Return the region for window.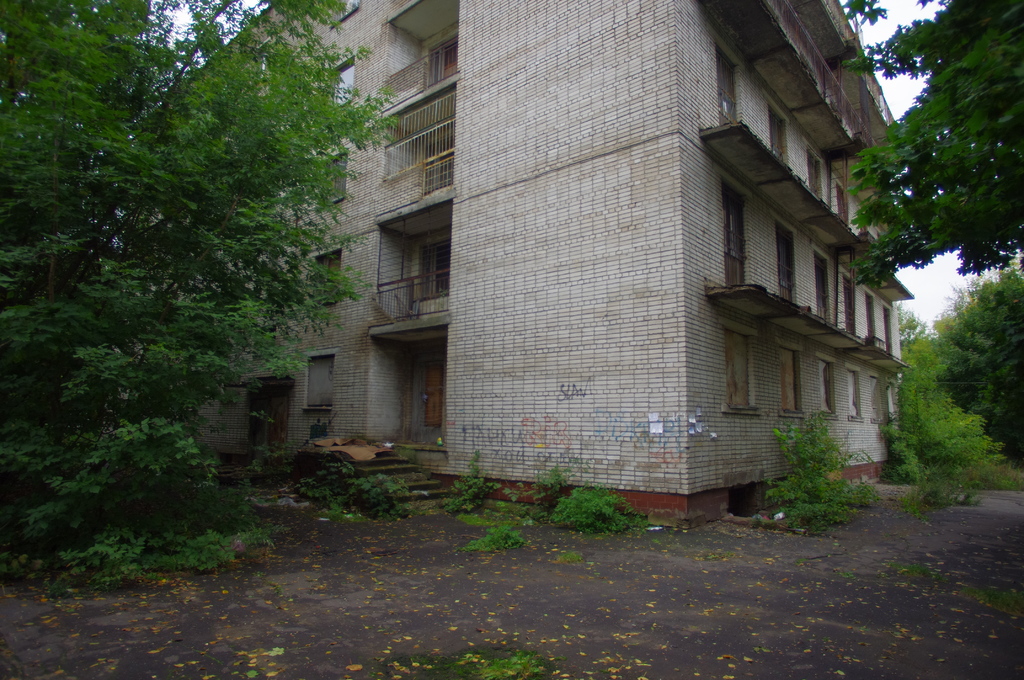
box=[865, 292, 875, 336].
